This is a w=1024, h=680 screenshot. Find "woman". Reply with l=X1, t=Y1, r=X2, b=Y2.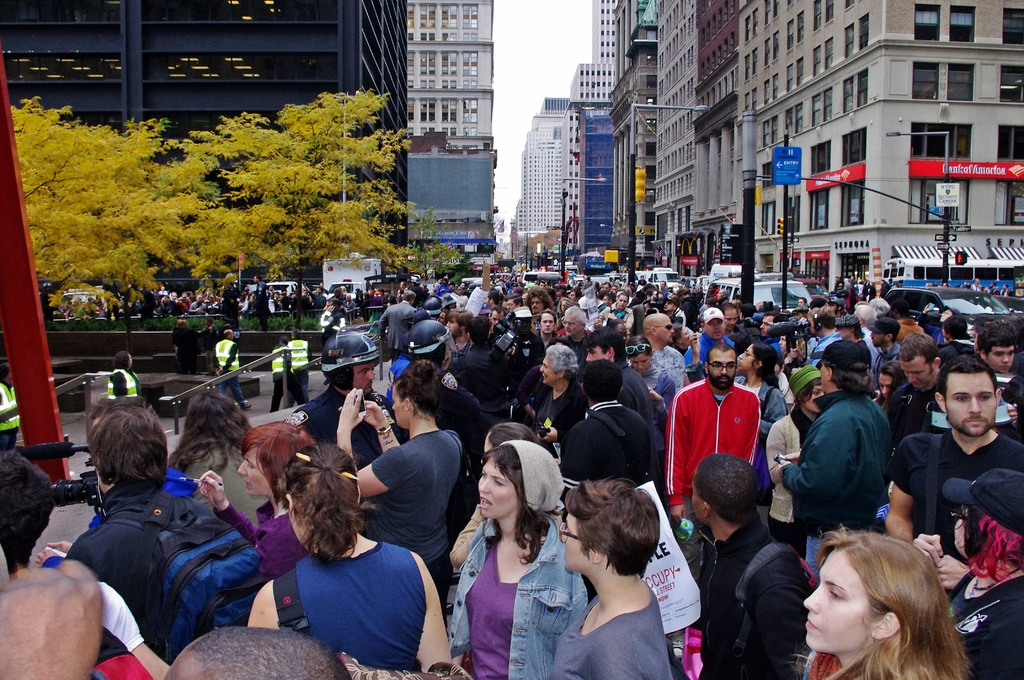
l=163, t=385, r=268, b=531.
